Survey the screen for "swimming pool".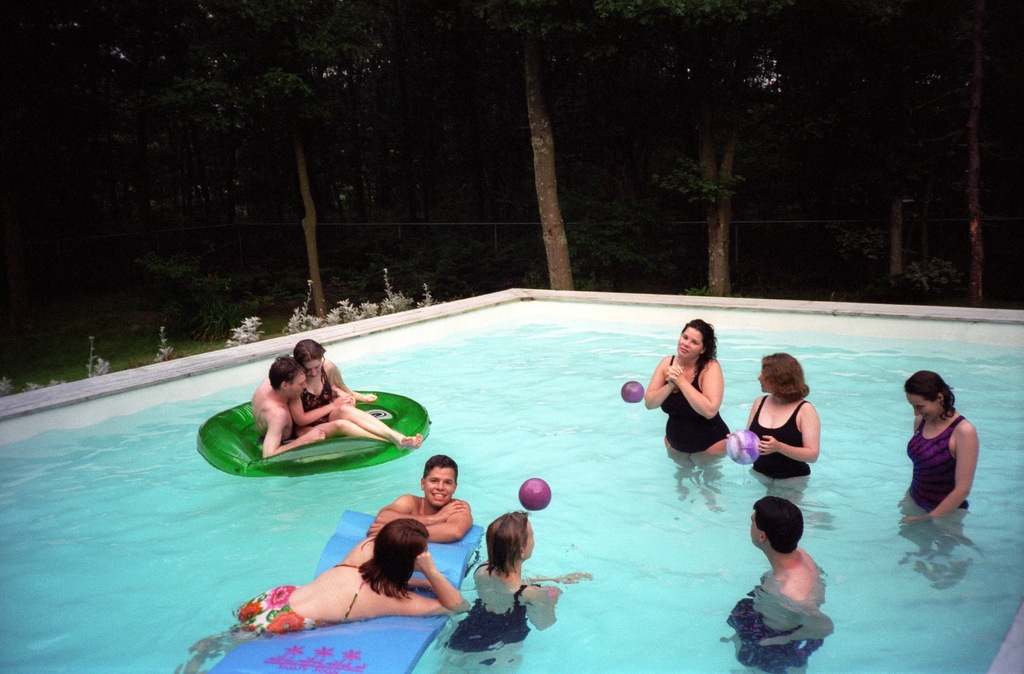
Survey found: x1=29 y1=307 x2=1020 y2=660.
